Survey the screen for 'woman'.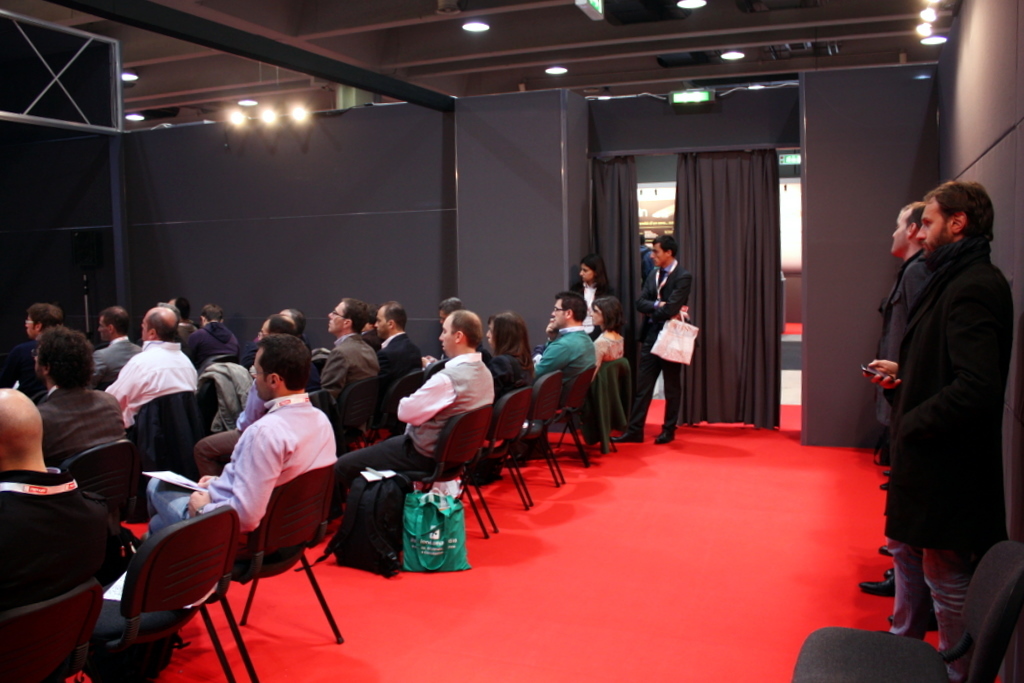
Survey found: box(593, 297, 625, 376).
